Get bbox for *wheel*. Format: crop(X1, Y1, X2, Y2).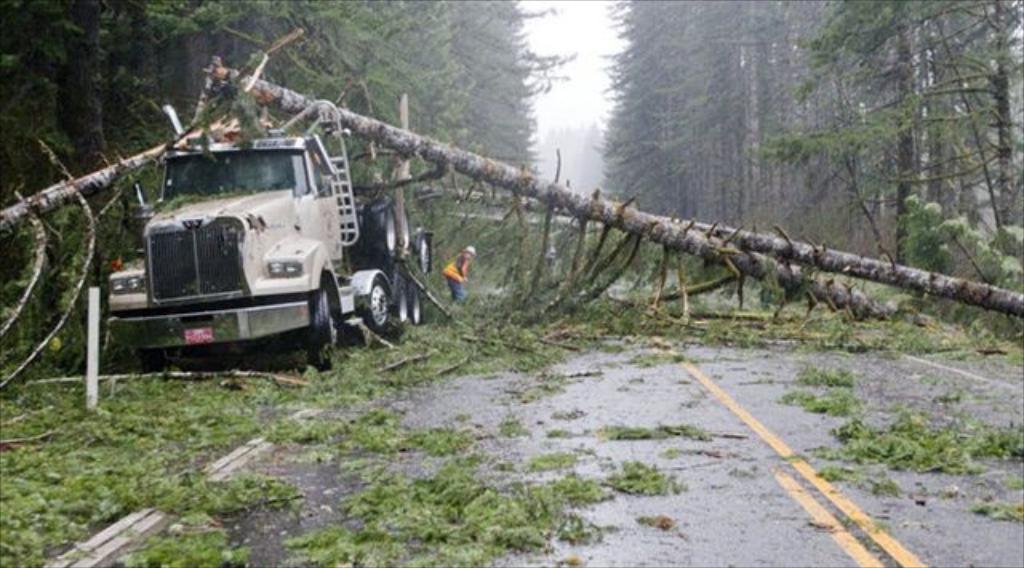
crop(397, 280, 411, 328).
